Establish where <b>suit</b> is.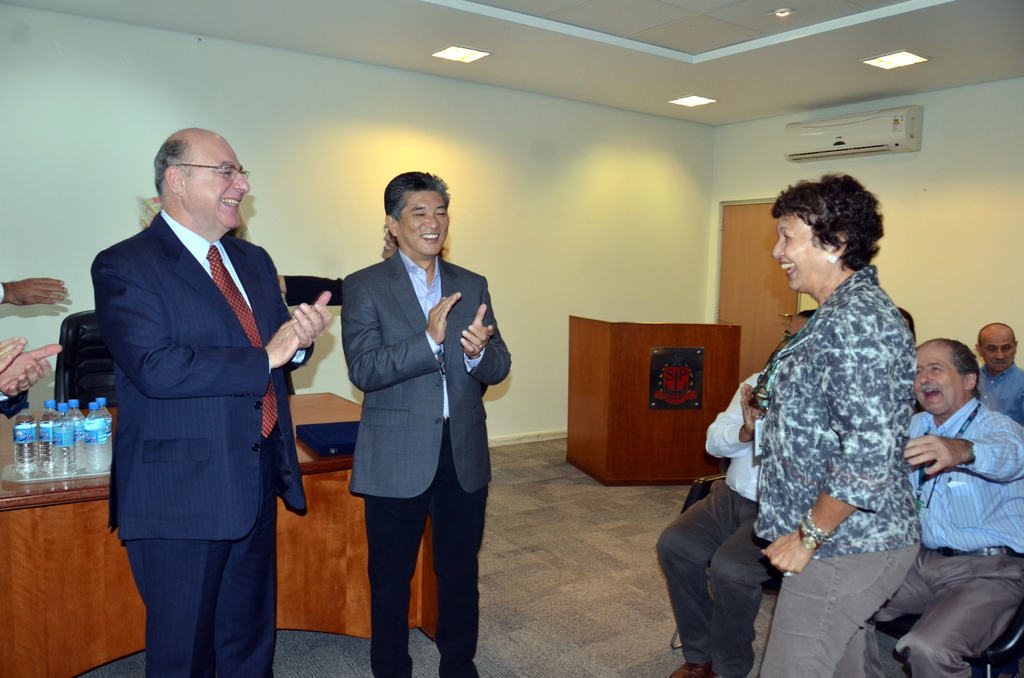
Established at box(68, 129, 308, 677).
